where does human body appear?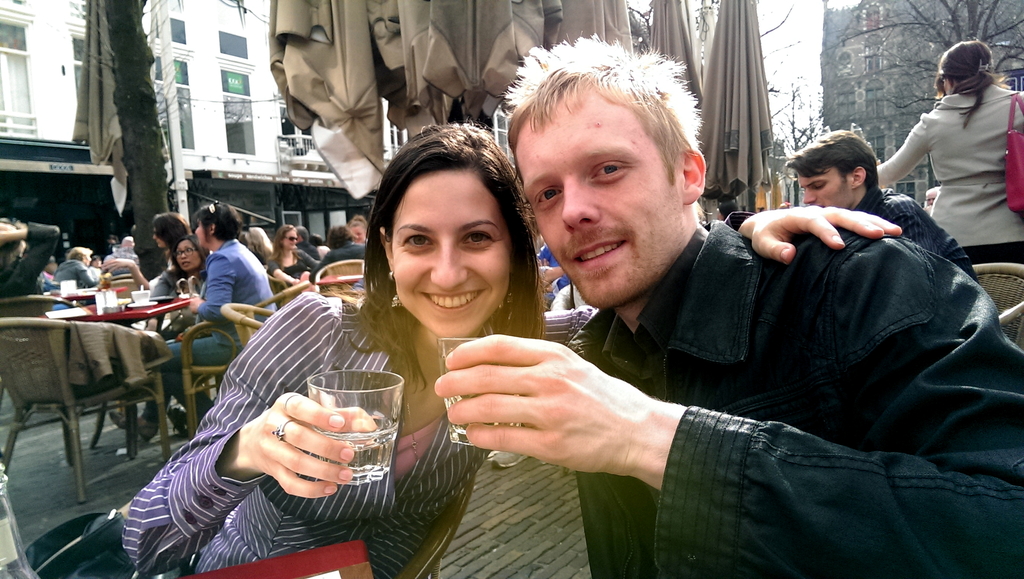
Appears at pyautogui.locateOnScreen(163, 231, 268, 431).
